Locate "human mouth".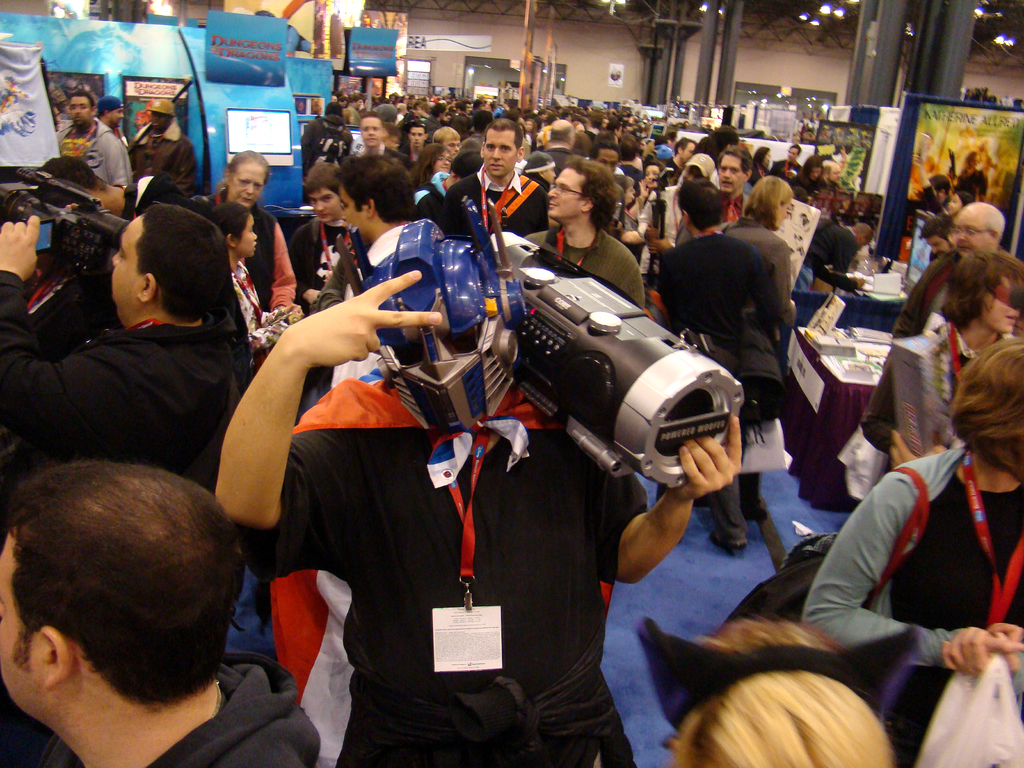
Bounding box: 953/243/968/254.
